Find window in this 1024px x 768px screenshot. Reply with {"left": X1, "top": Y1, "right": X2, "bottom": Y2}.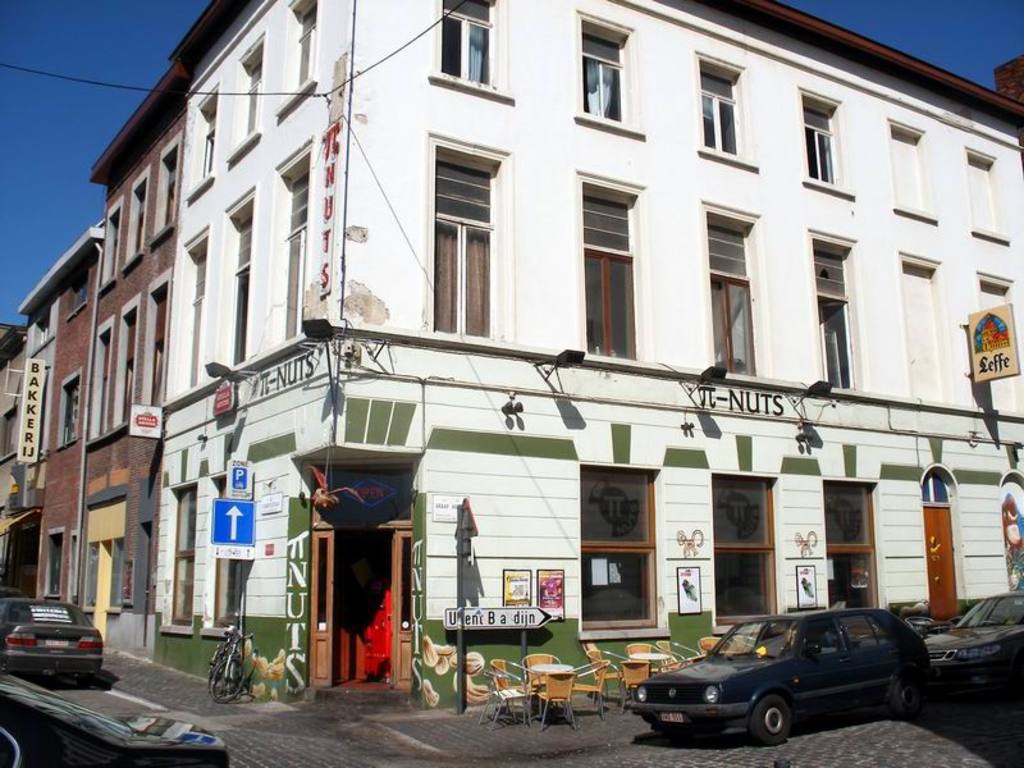
{"left": 812, "top": 239, "right": 849, "bottom": 396}.
